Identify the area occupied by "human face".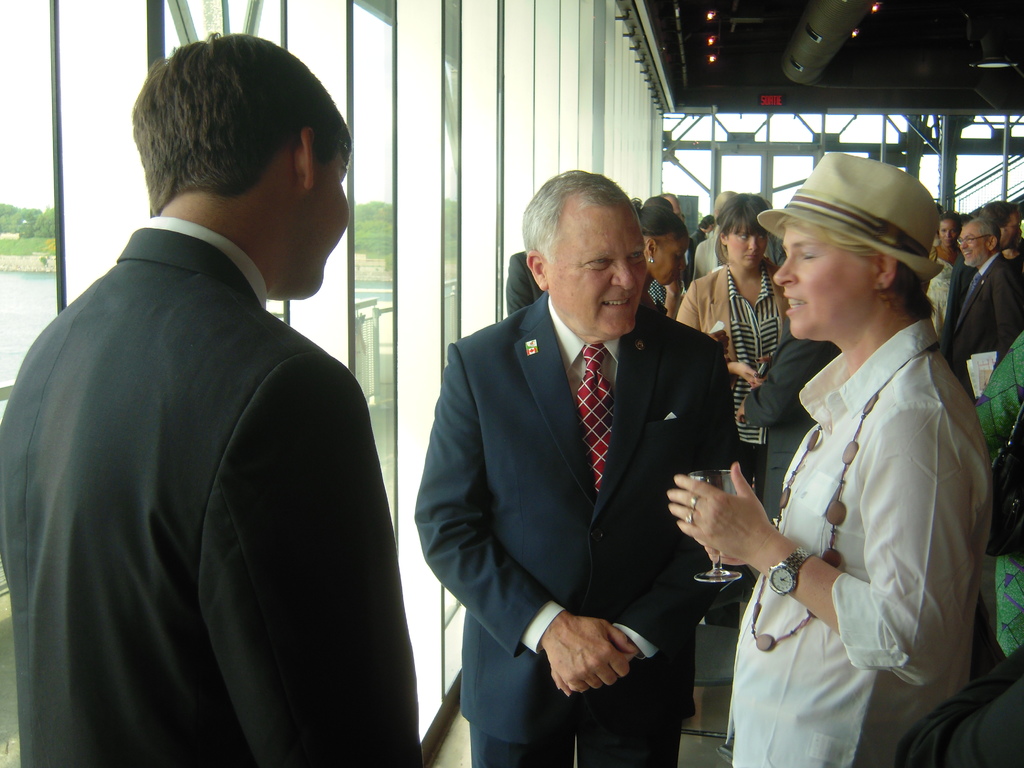
Area: pyautogui.locateOnScreen(729, 230, 770, 264).
